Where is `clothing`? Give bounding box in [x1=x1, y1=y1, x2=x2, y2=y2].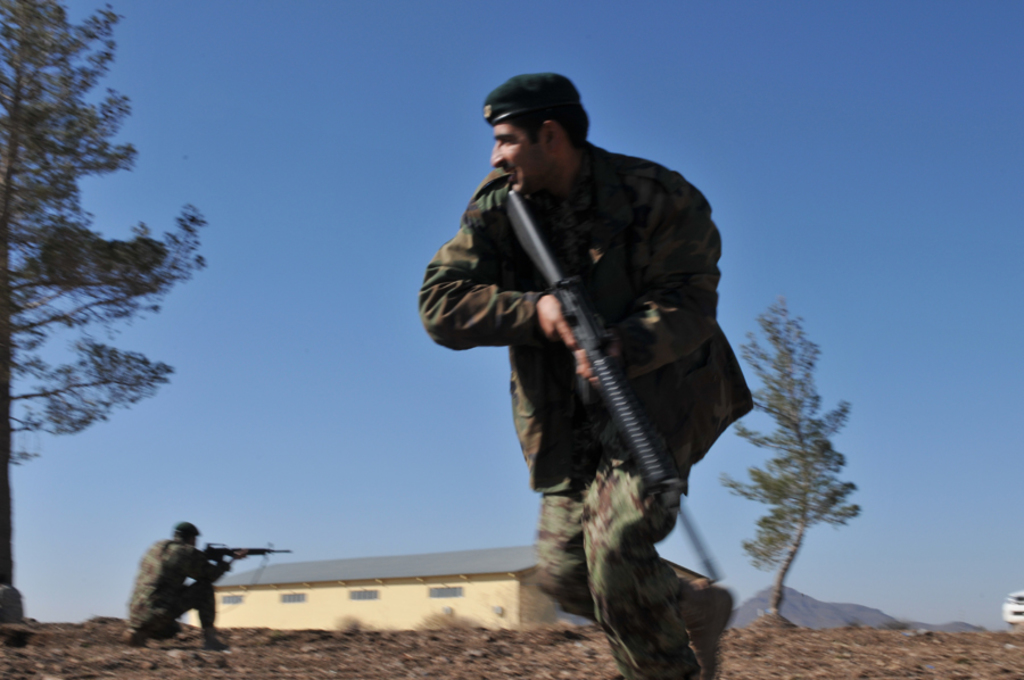
[x1=130, y1=534, x2=218, y2=642].
